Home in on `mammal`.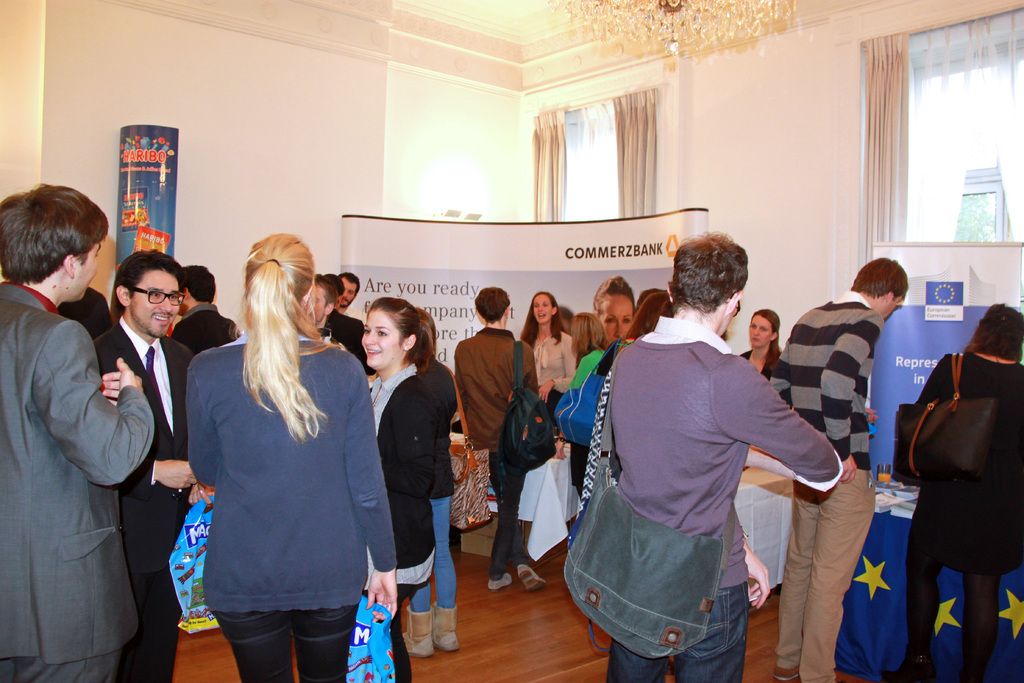
Homed in at box=[89, 247, 195, 682].
